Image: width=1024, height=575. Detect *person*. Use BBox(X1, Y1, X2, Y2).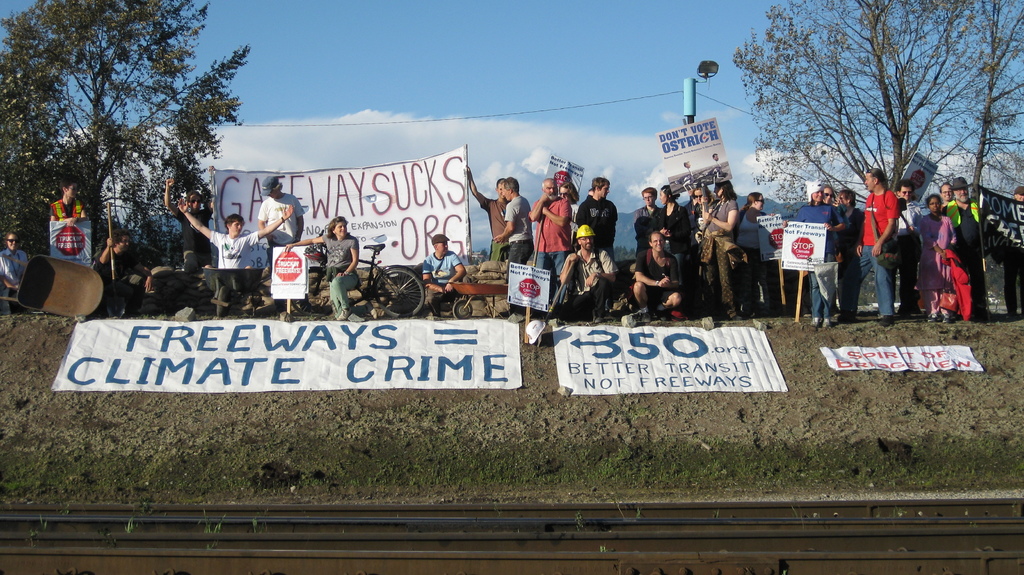
BBox(560, 225, 614, 316).
